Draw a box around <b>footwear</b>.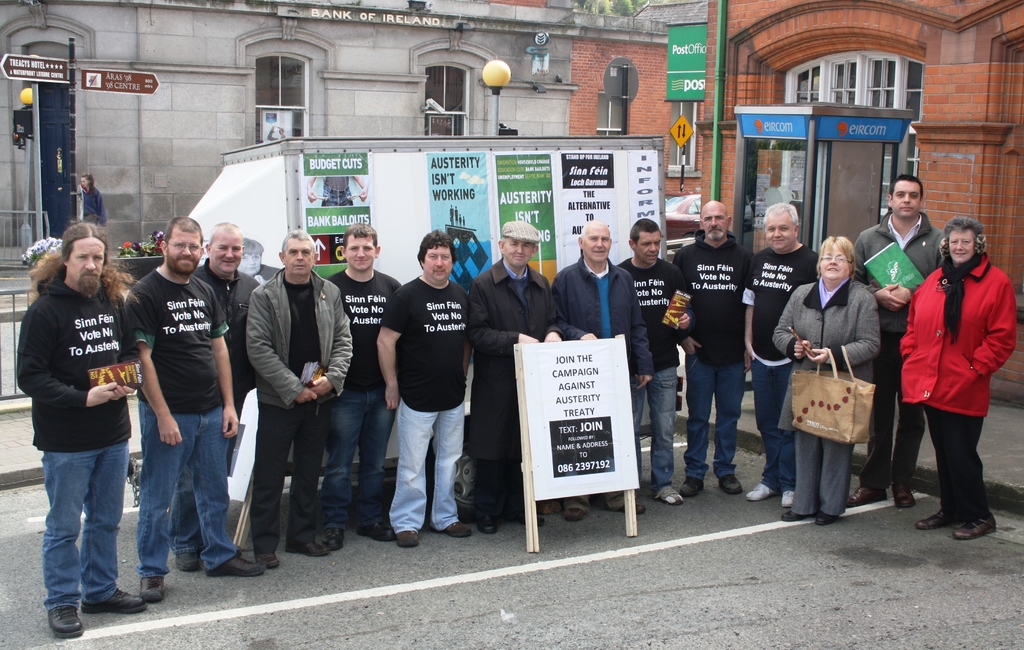
<bbox>954, 510, 1000, 539</bbox>.
